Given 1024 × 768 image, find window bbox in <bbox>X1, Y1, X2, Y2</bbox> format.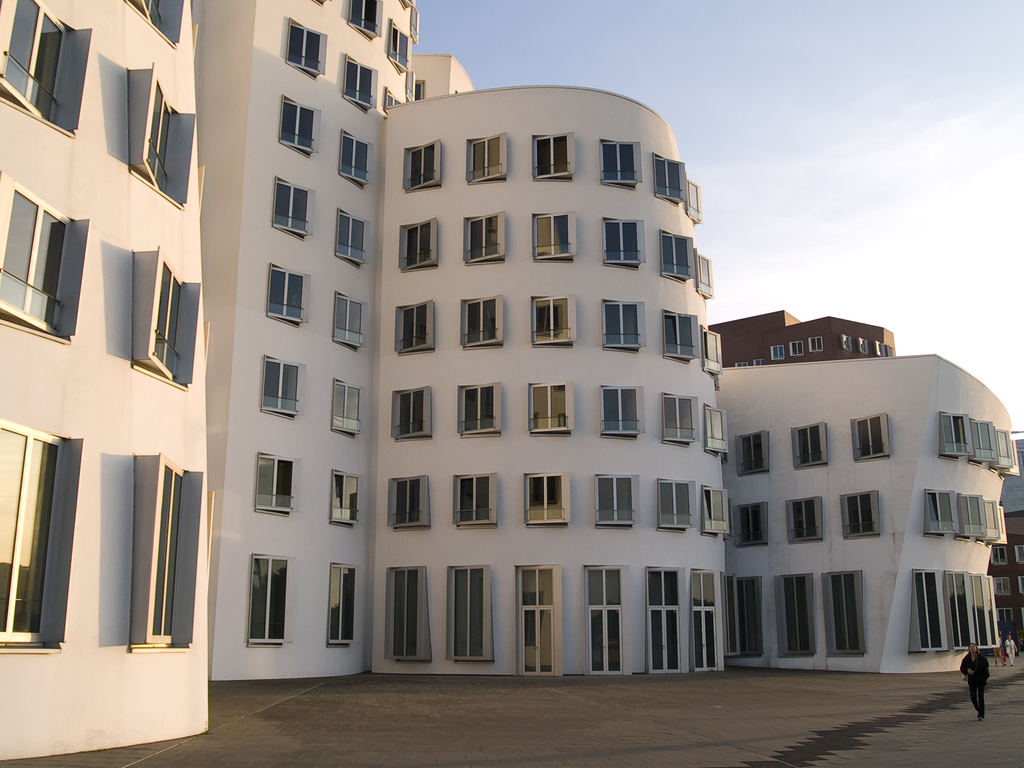
<bbox>684, 184, 700, 224</bbox>.
